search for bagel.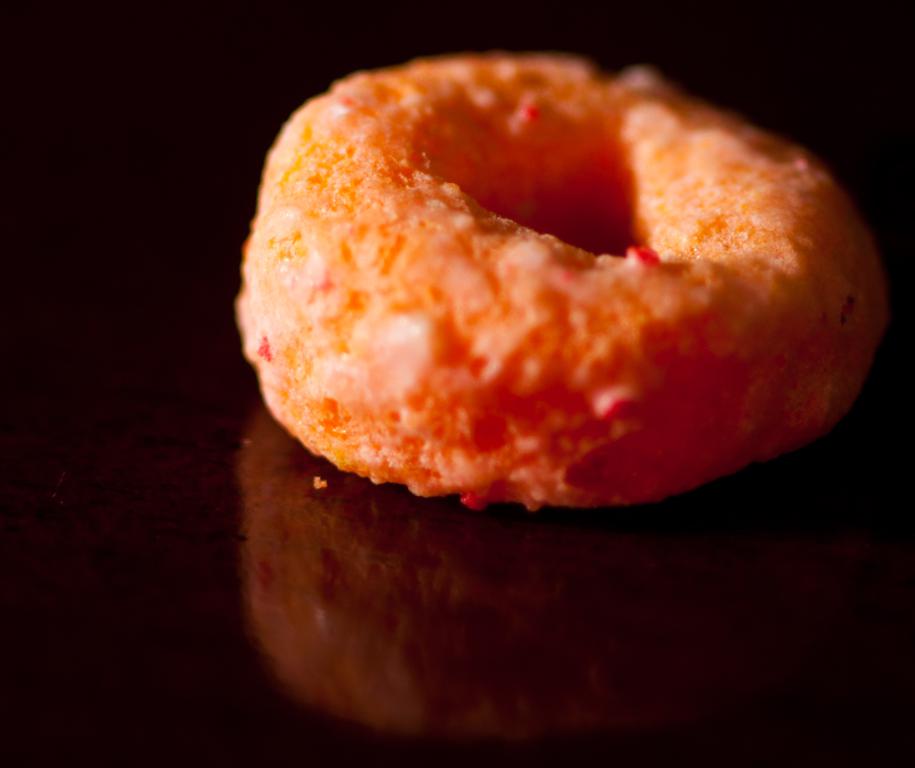
Found at l=236, t=47, r=892, b=507.
